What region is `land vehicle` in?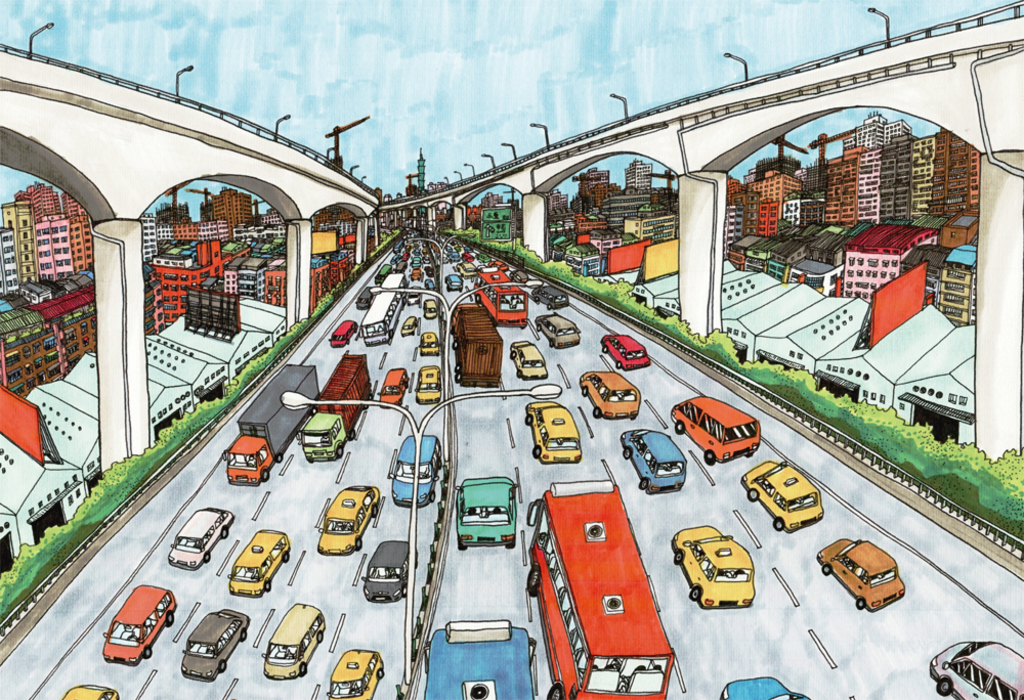
<box>515,273,521,278</box>.
